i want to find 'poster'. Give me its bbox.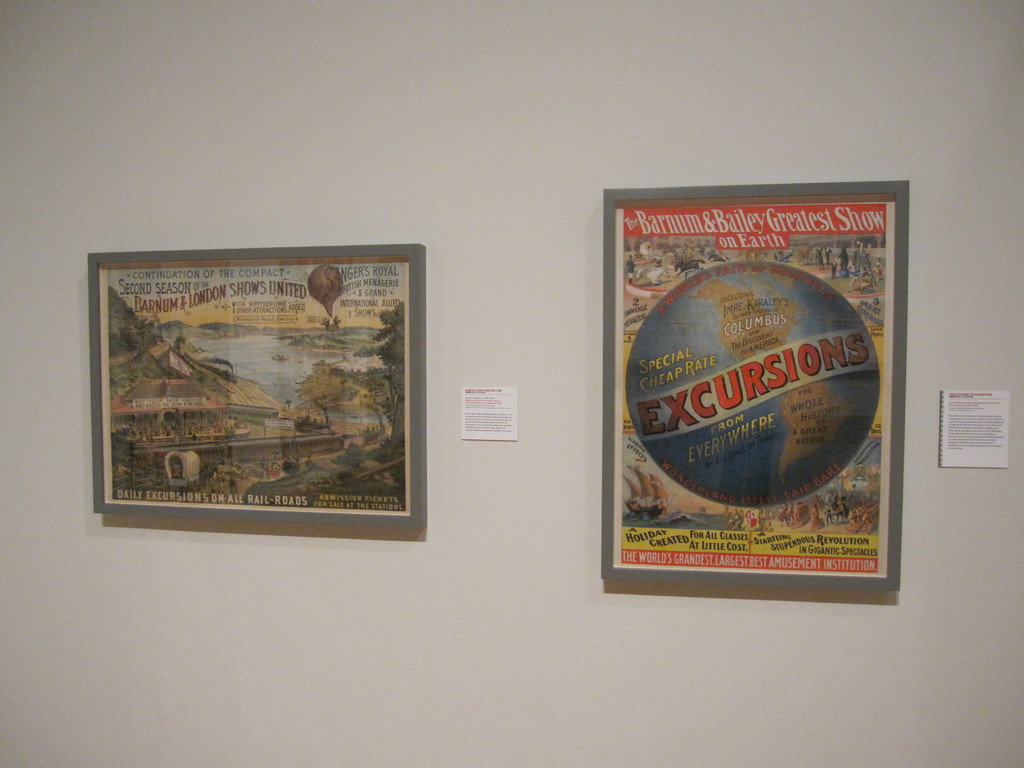
102:255:407:514.
